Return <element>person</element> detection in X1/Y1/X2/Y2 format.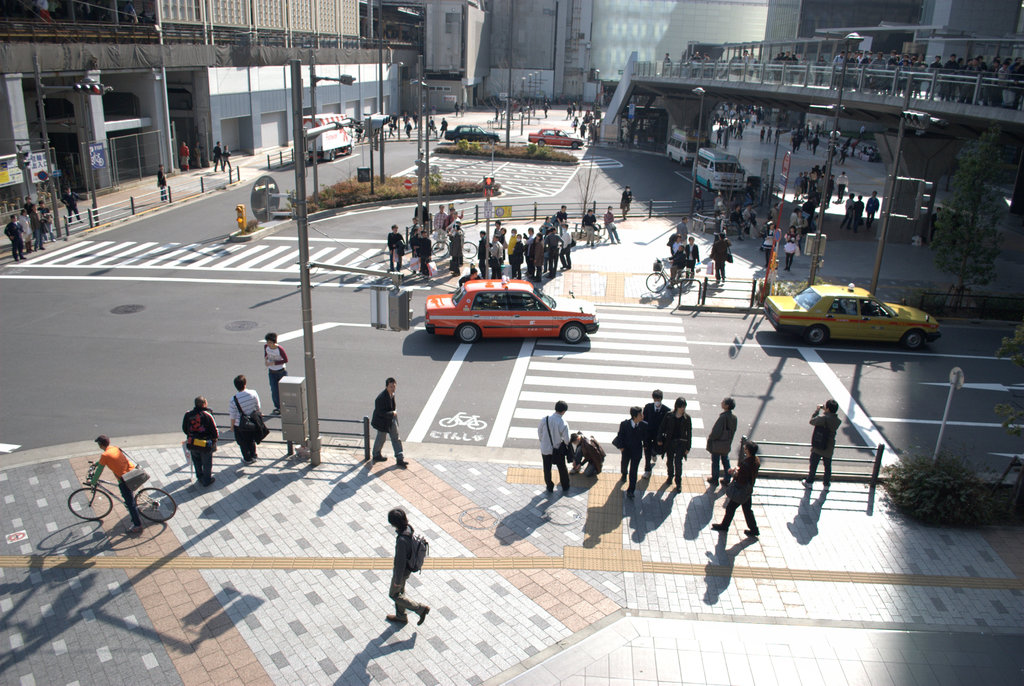
265/337/282/406.
